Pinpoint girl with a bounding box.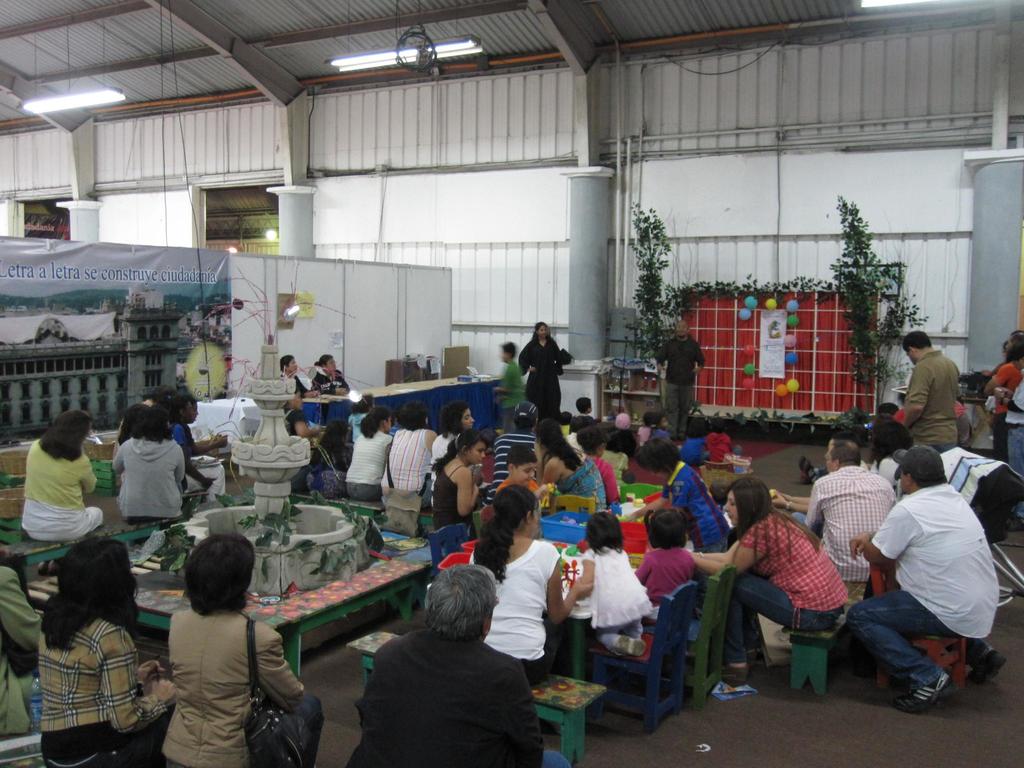
x1=469, y1=484, x2=581, y2=684.
